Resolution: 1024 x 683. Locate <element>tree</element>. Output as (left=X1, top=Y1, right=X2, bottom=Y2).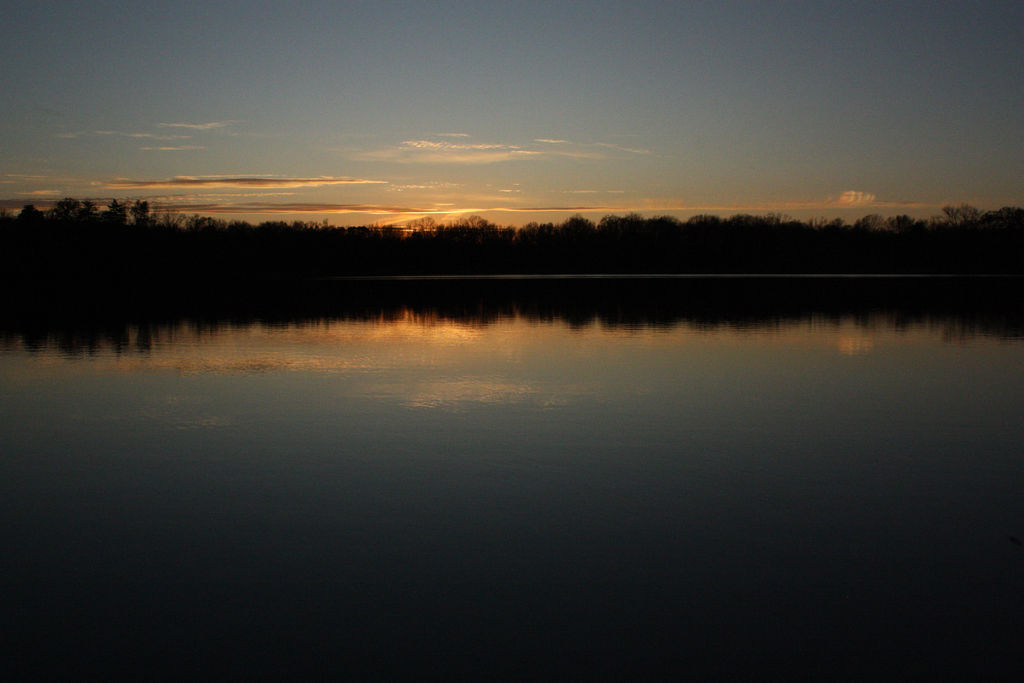
(left=101, top=197, right=131, bottom=215).
